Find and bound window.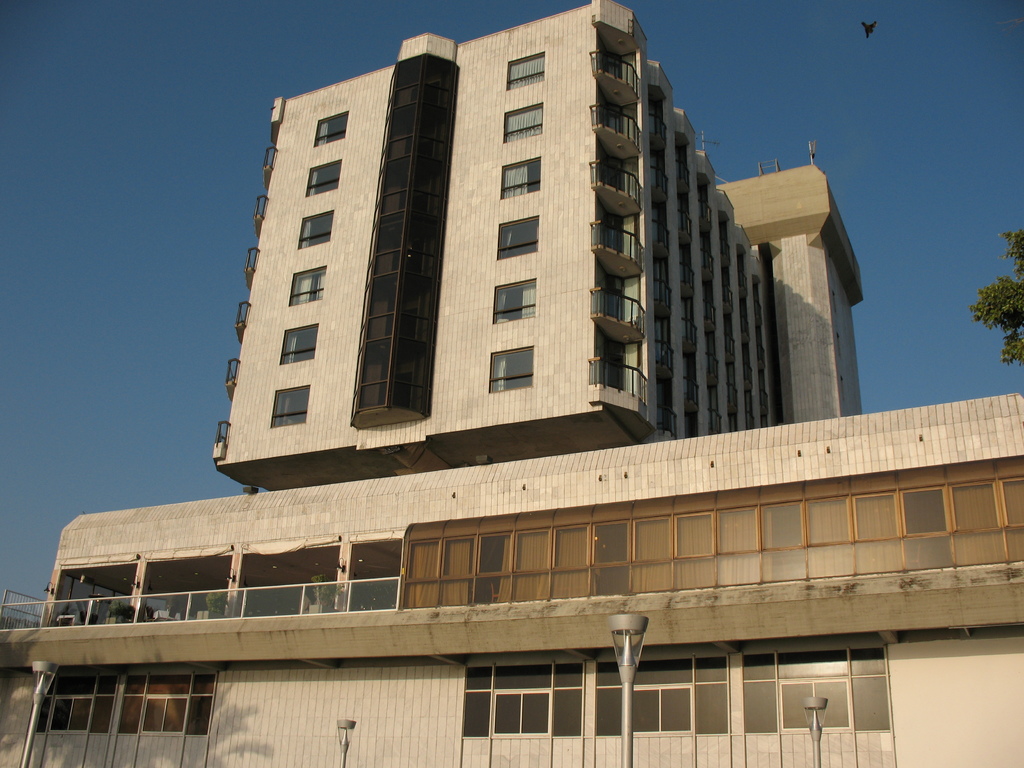
Bound: 307,159,340,195.
